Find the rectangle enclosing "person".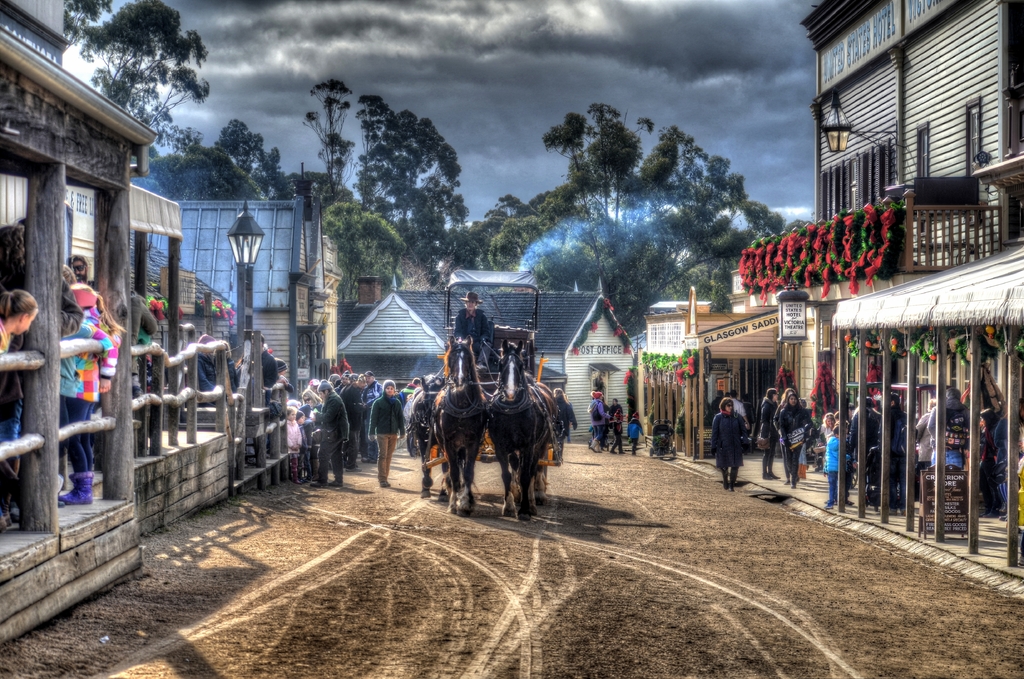
crop(820, 424, 862, 507).
